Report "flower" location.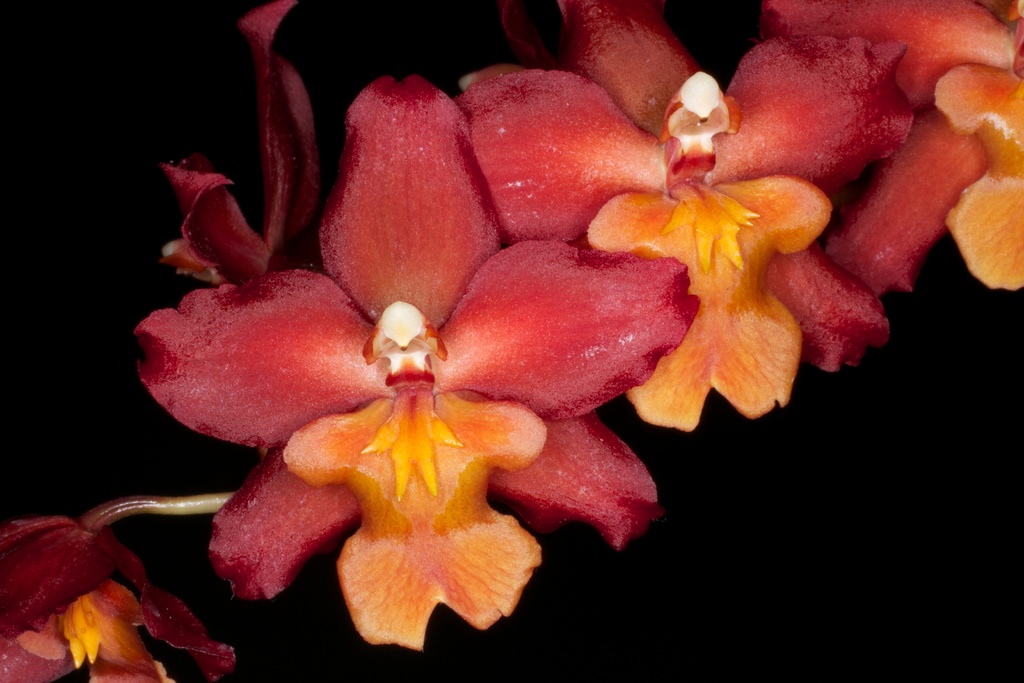
Report: [108, 46, 865, 608].
